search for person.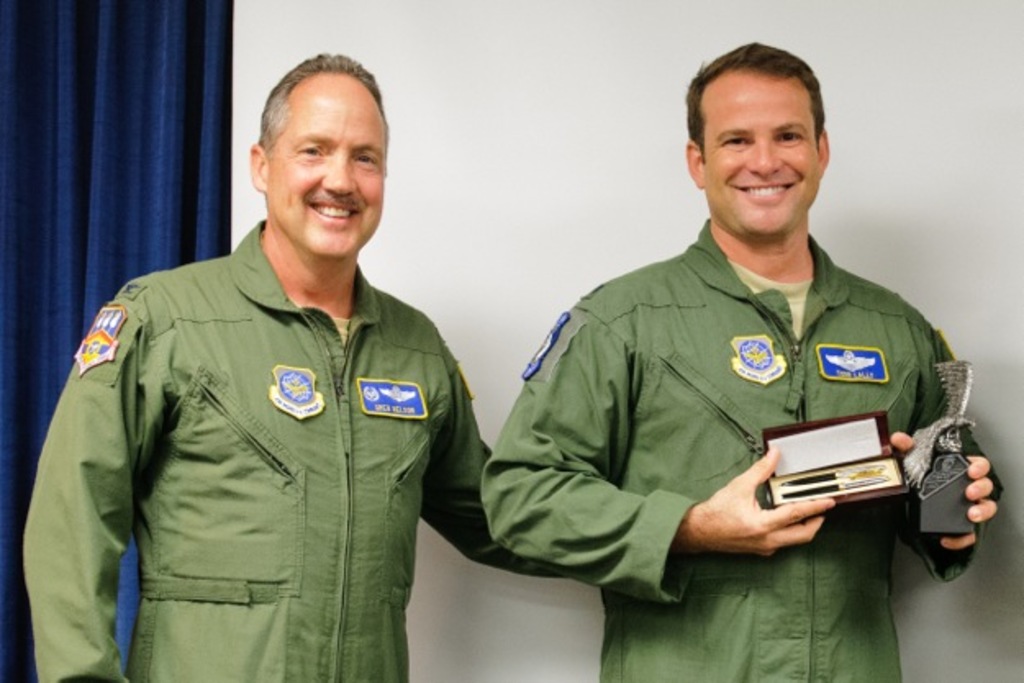
Found at <bbox>18, 51, 547, 681</bbox>.
